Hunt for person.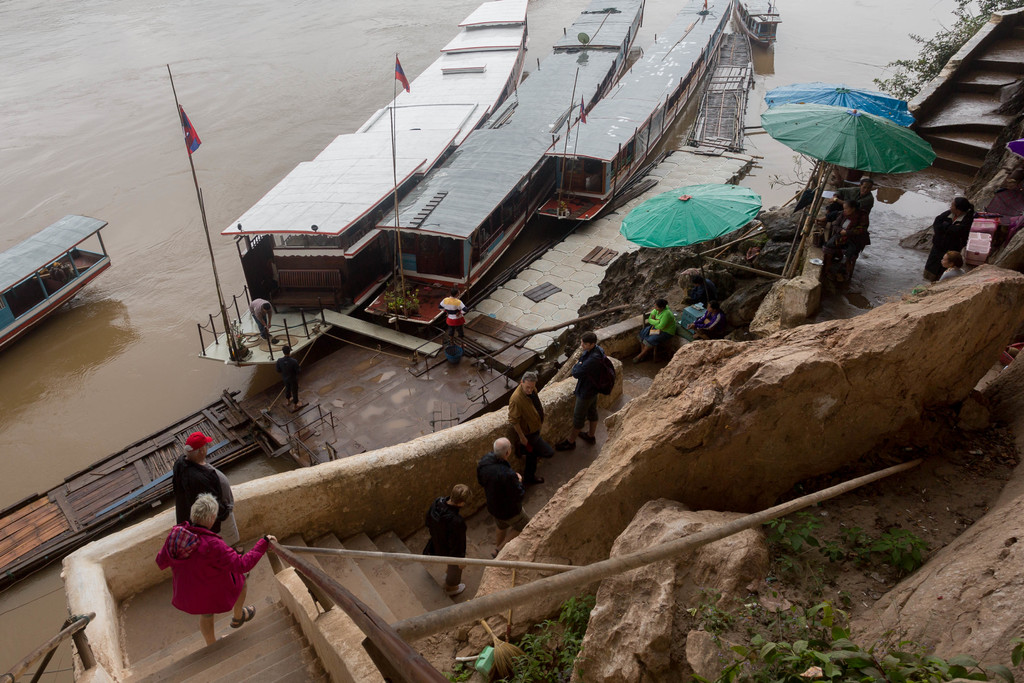
Hunted down at bbox=[250, 297, 275, 336].
